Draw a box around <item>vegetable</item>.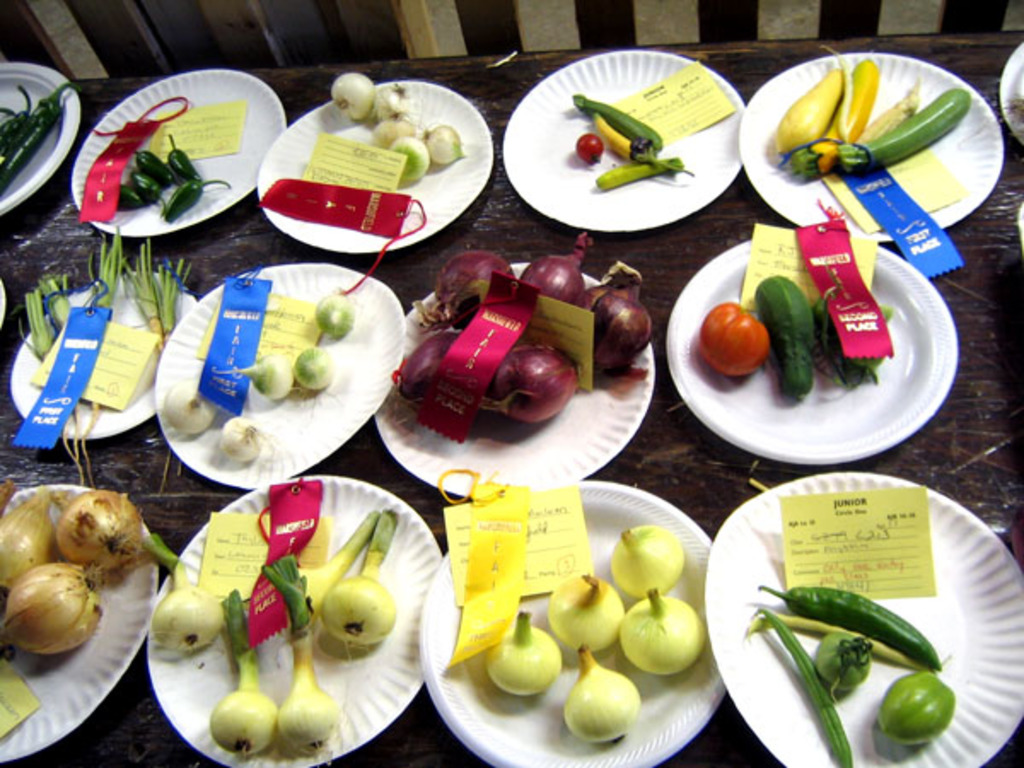
region(154, 169, 224, 222).
